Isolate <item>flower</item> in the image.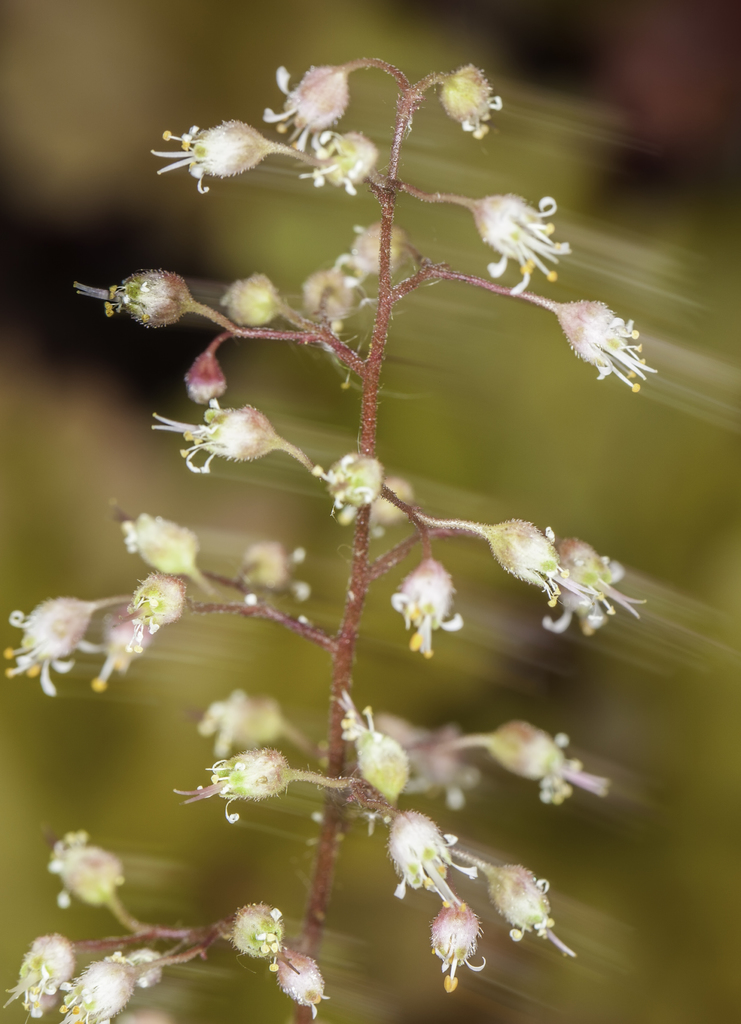
Isolated region: 264/63/346/152.
